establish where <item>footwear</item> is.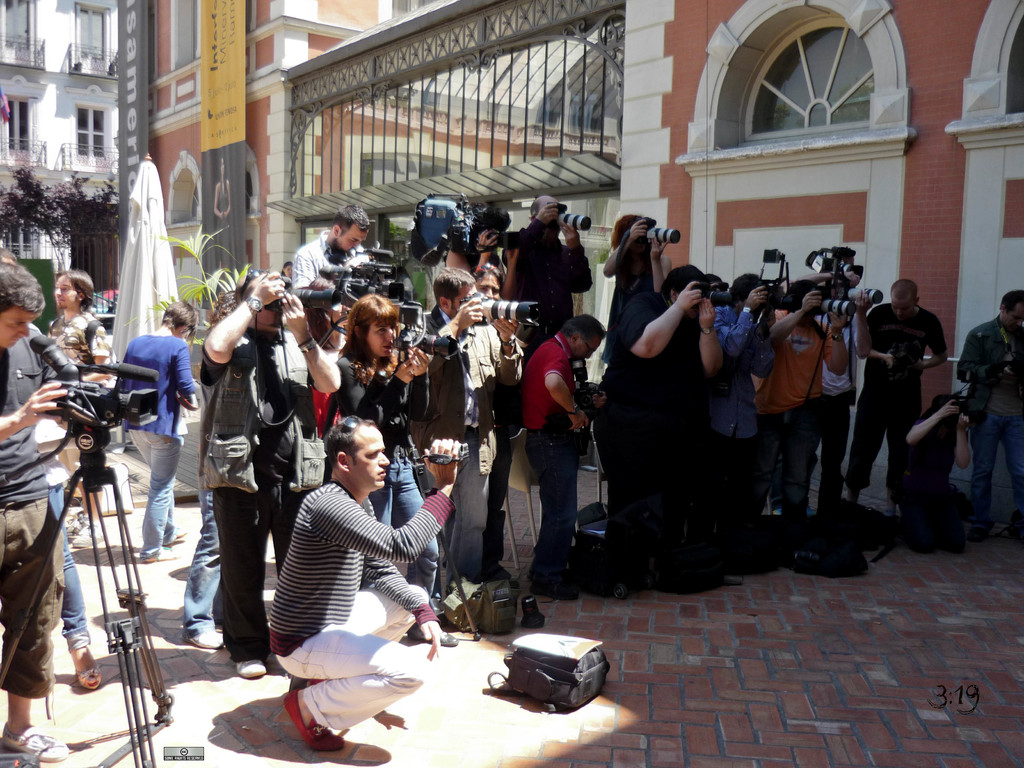
Established at 408/634/456/650.
